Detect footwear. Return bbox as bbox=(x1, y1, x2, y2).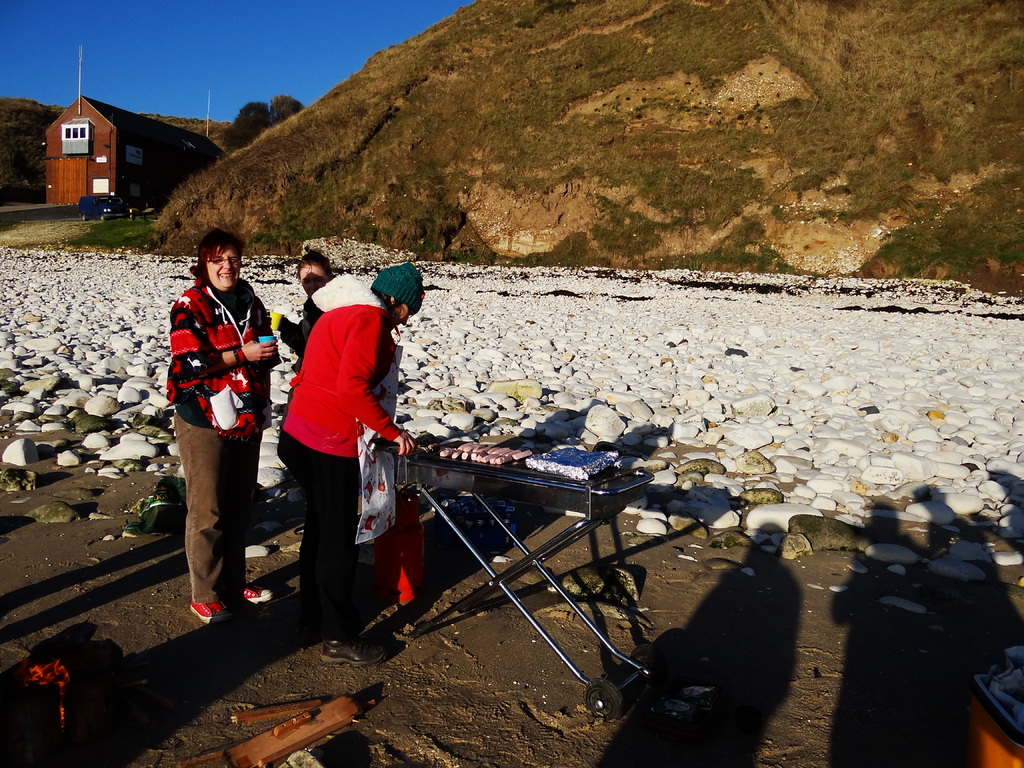
bbox=(187, 595, 230, 621).
